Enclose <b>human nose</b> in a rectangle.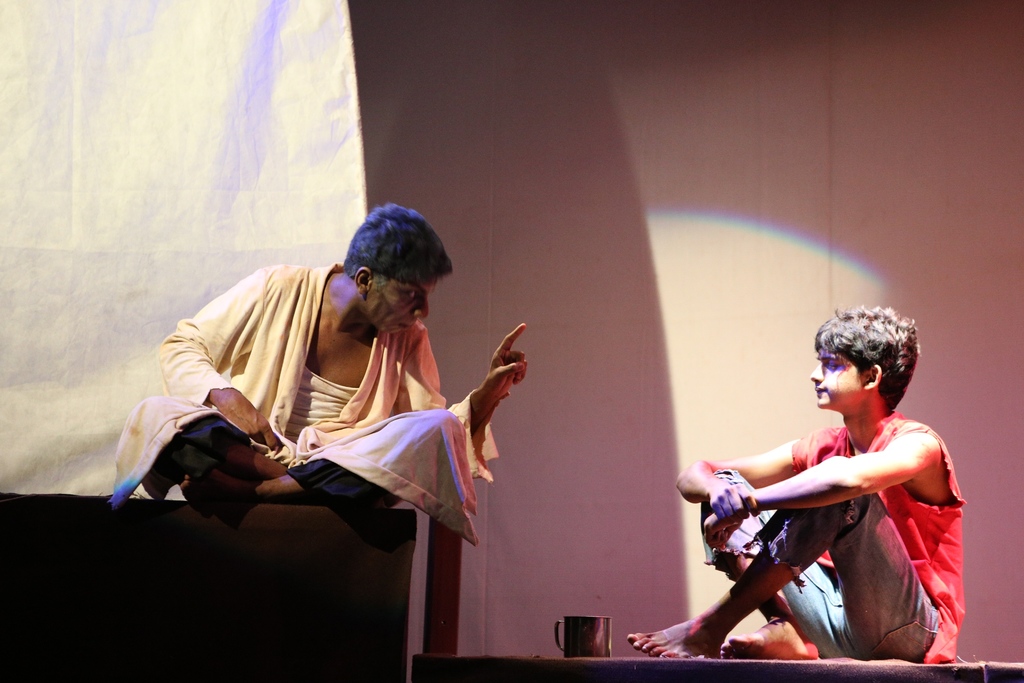
l=812, t=365, r=826, b=381.
